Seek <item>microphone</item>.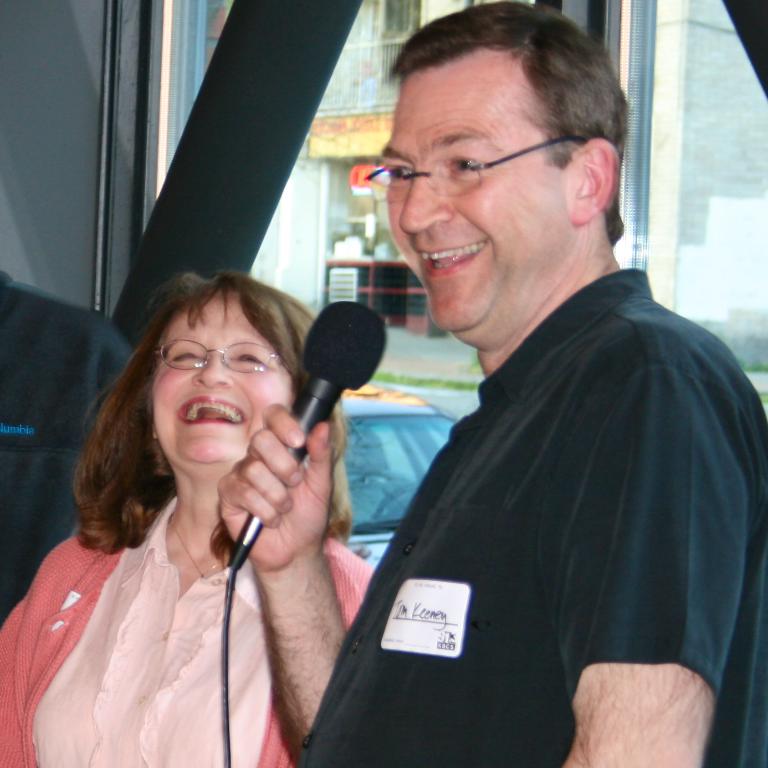
{"left": 228, "top": 296, "right": 386, "bottom": 573}.
